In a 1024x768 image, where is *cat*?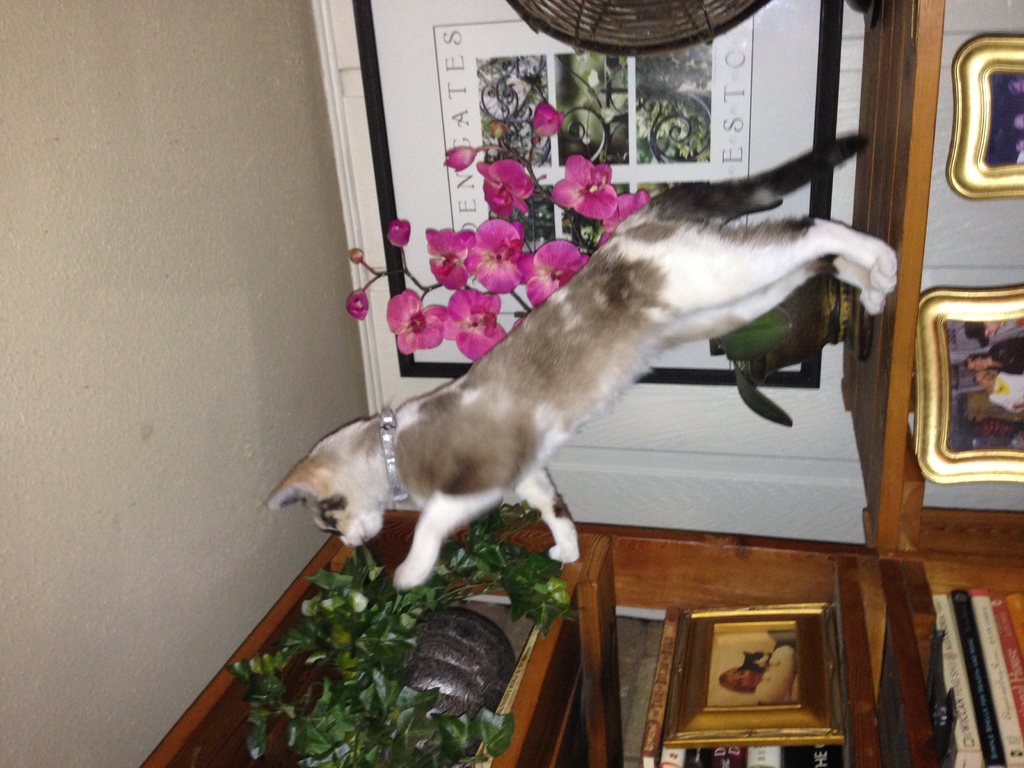
[left=272, top=132, right=899, bottom=586].
